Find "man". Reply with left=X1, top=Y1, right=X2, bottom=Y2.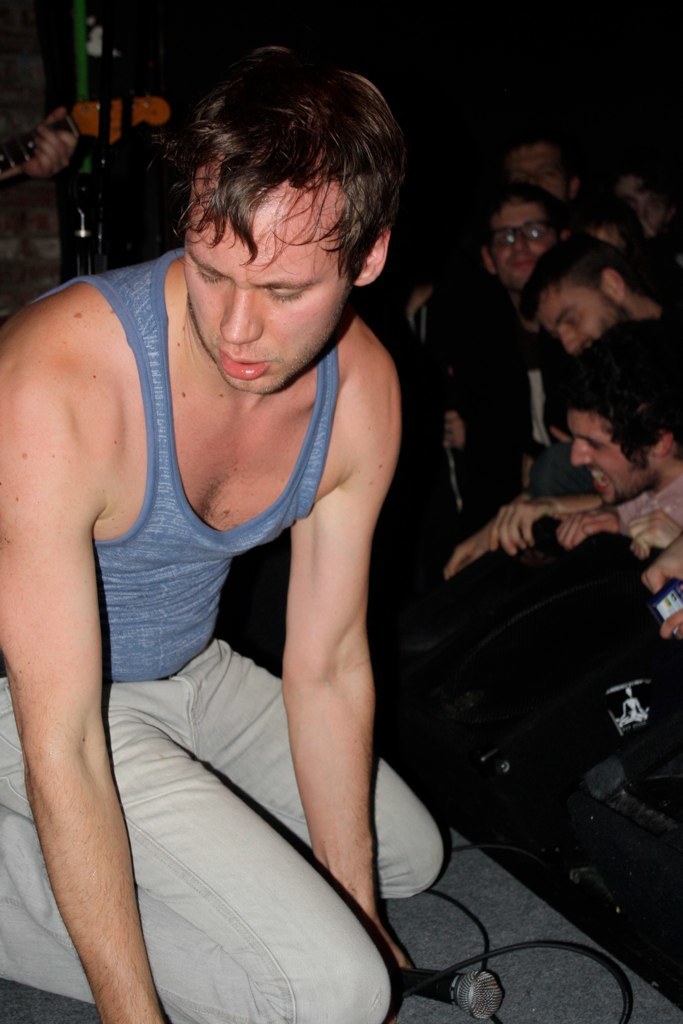
left=447, top=228, right=682, bottom=578.
